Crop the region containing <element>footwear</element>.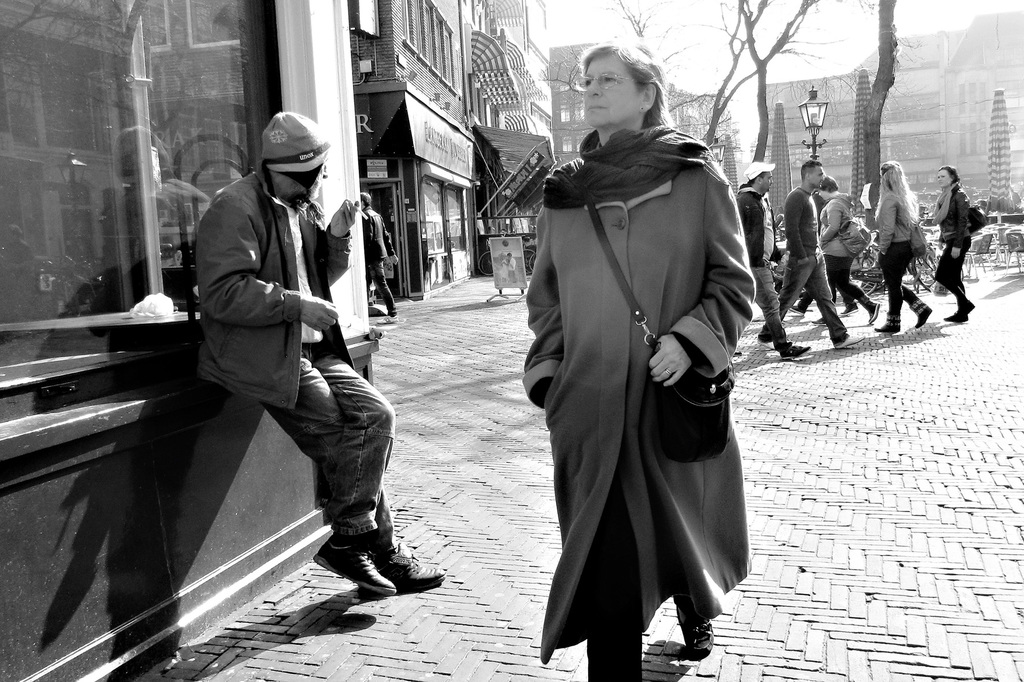
Crop region: 916, 308, 931, 328.
